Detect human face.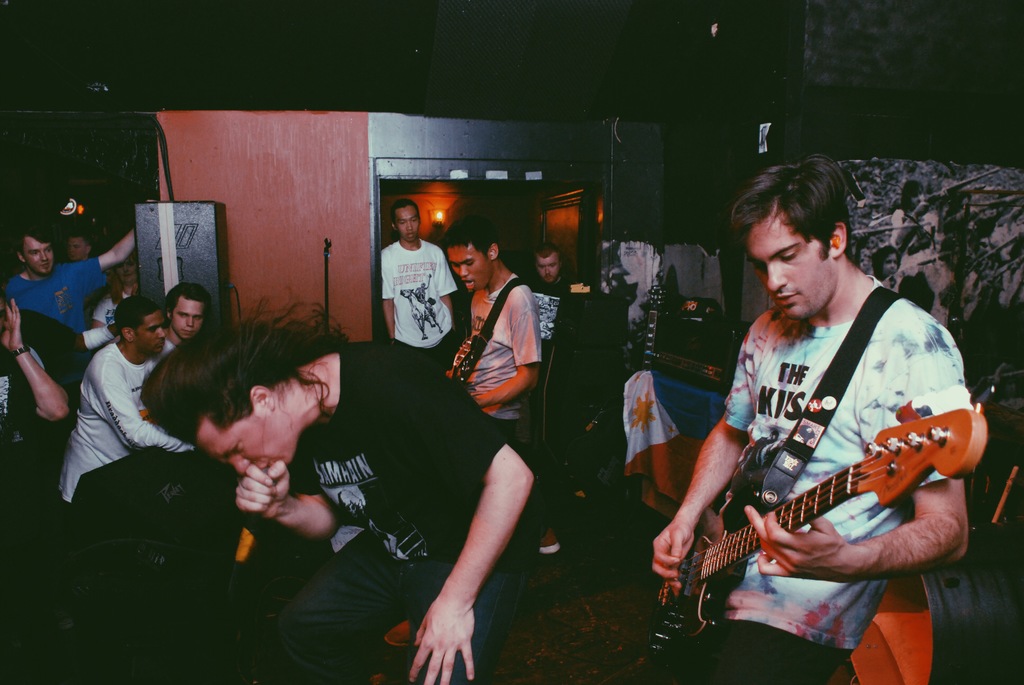
Detected at 449 242 492 295.
